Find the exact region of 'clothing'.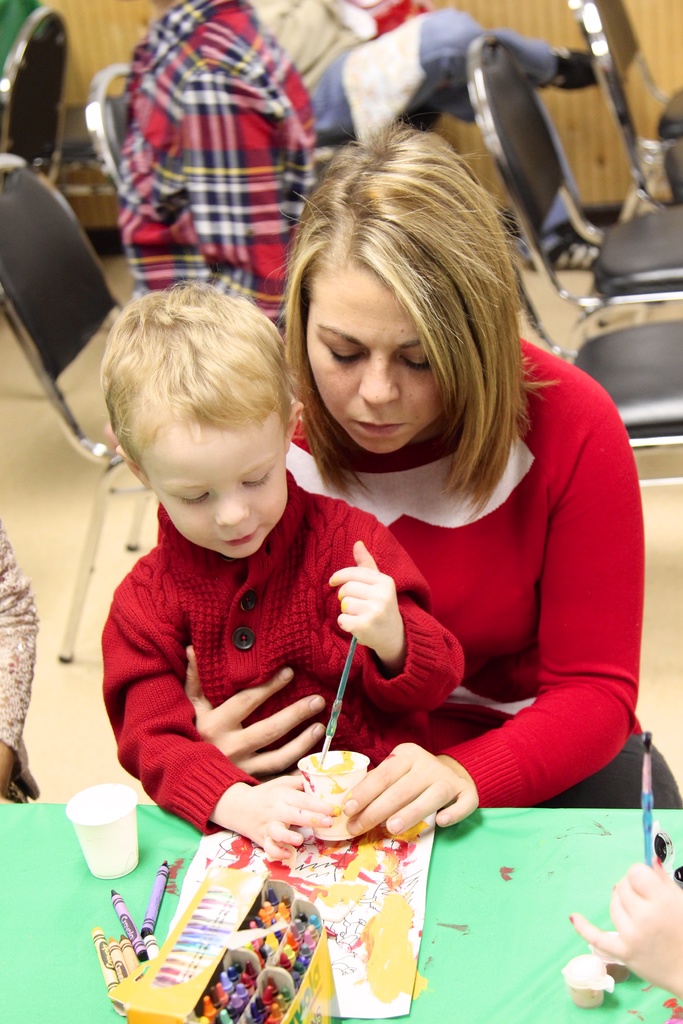
Exact region: 98 463 468 844.
